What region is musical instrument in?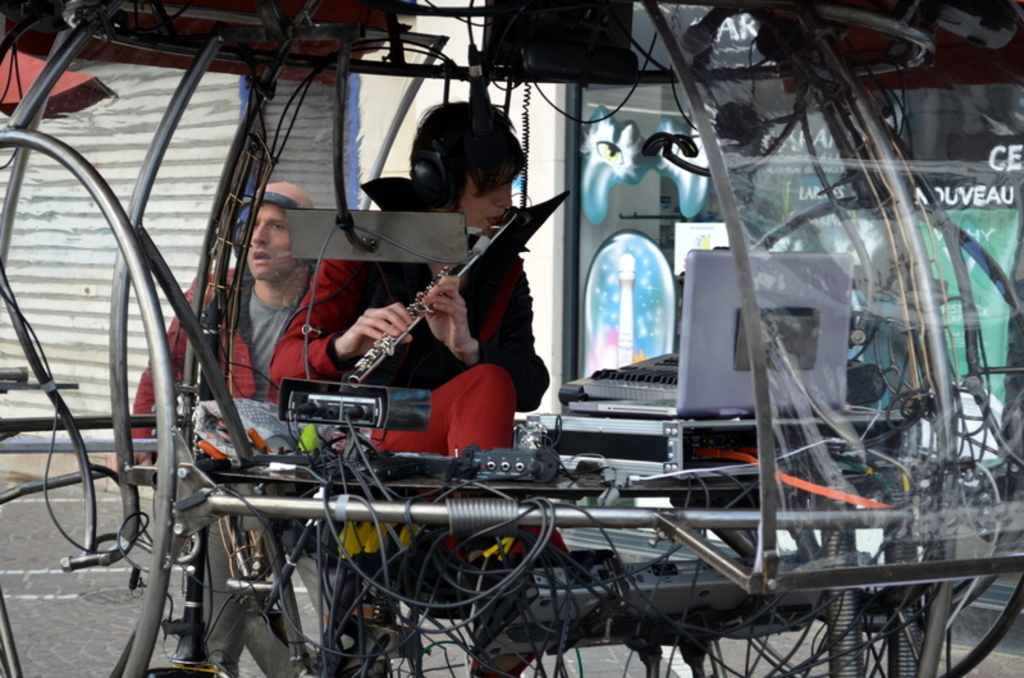
344/205/520/390.
